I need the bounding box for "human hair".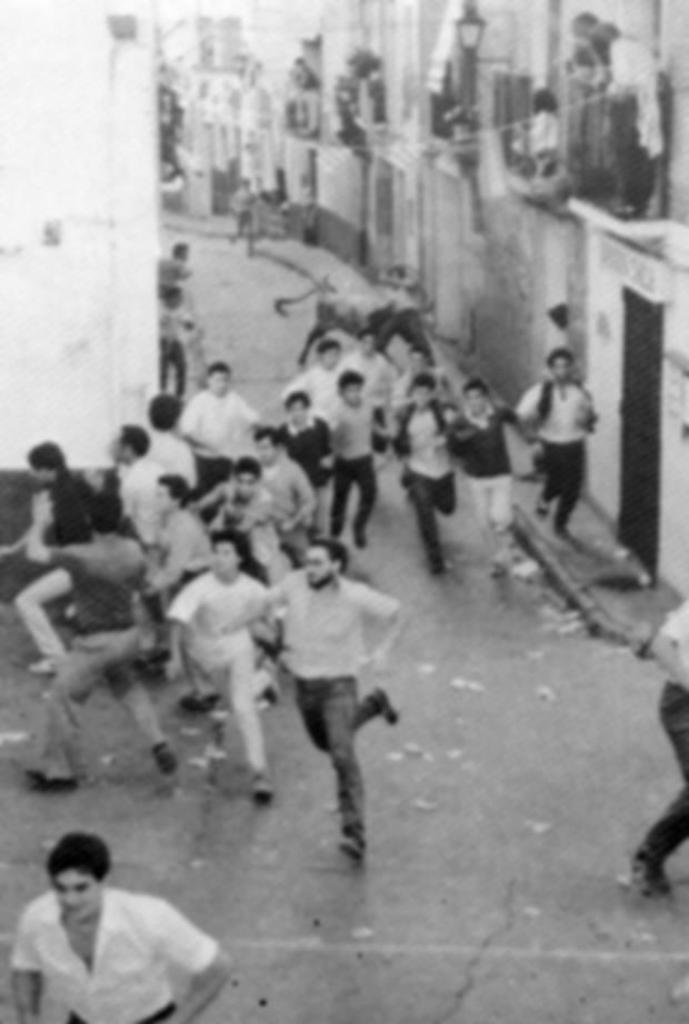
Here it is: [159, 474, 191, 509].
